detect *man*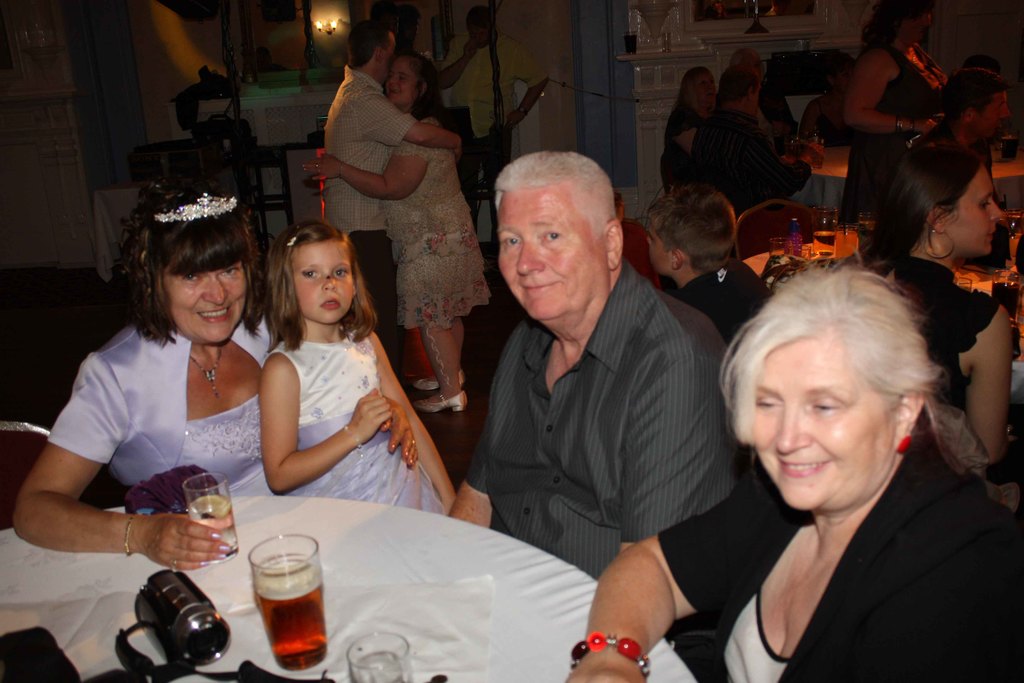
BBox(445, 149, 756, 580)
